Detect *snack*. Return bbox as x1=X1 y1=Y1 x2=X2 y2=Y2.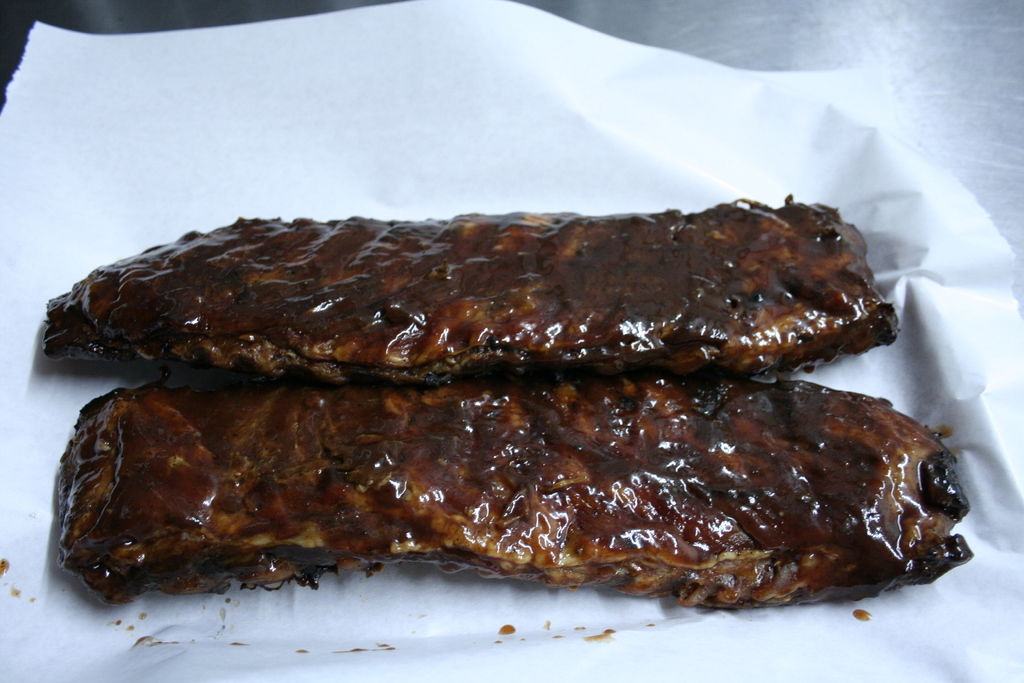
x1=29 y1=200 x2=989 y2=598.
